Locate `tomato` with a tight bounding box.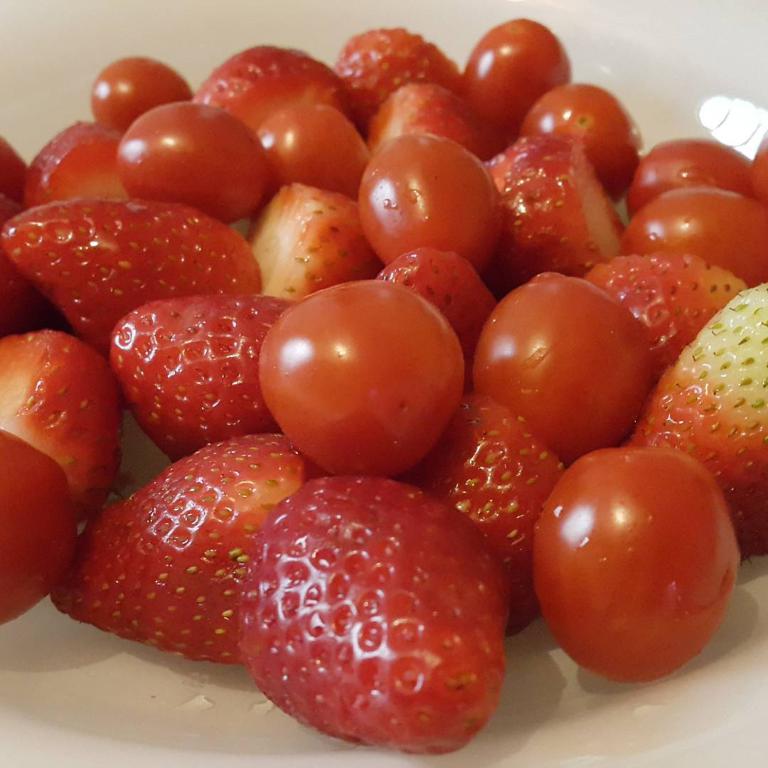
box(112, 102, 272, 230).
